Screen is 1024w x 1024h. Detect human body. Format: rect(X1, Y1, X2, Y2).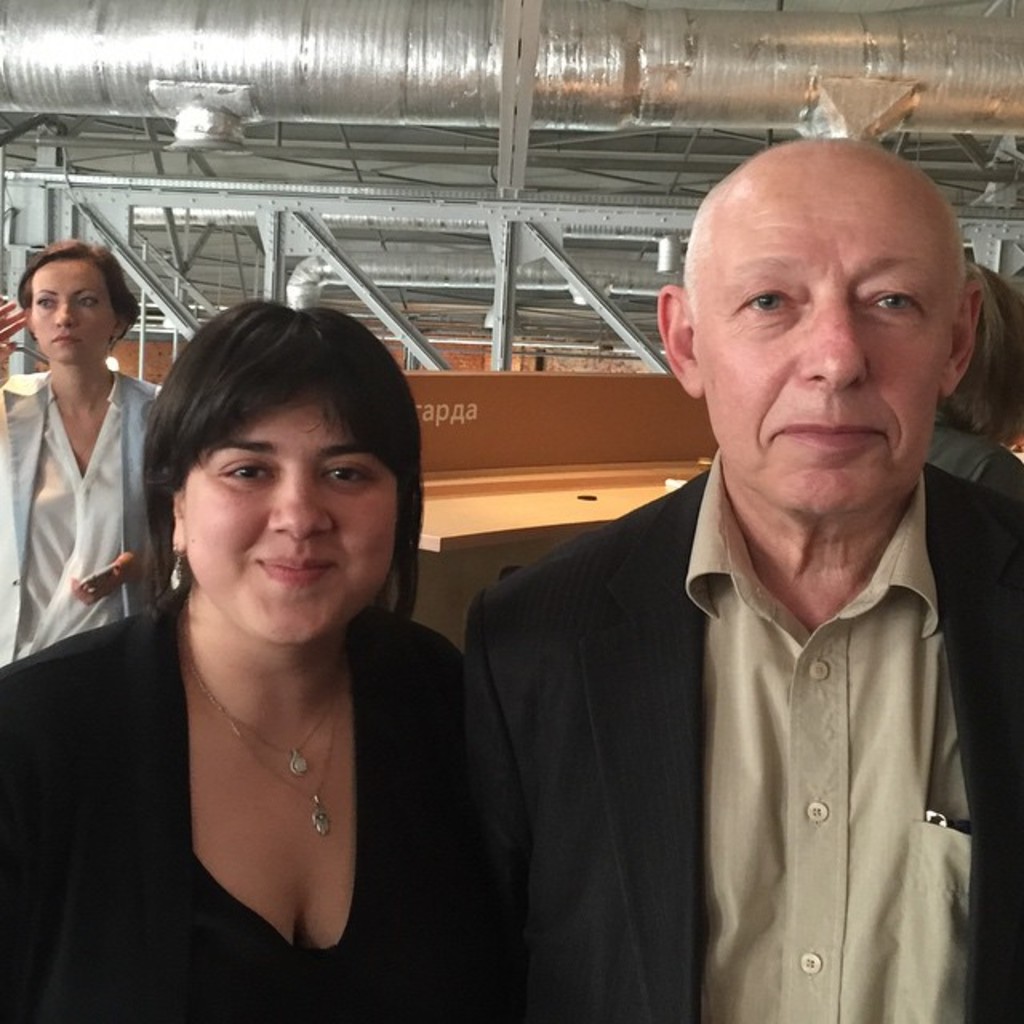
rect(0, 298, 166, 662).
